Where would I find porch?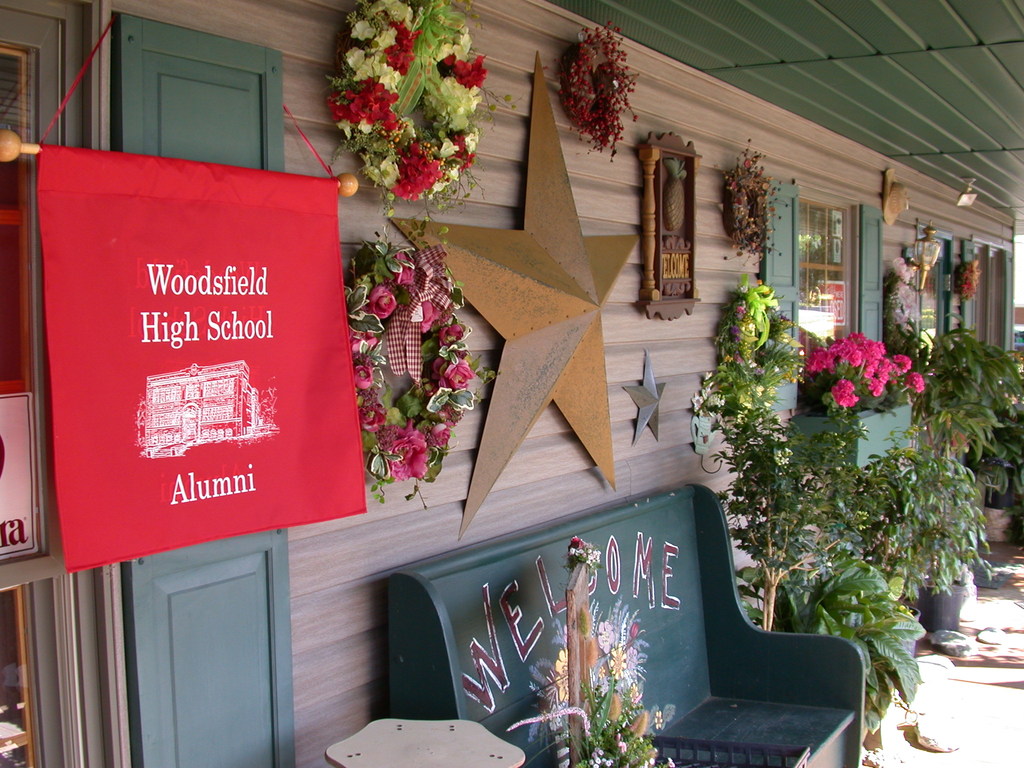
At {"left": 858, "top": 541, "right": 1023, "bottom": 767}.
